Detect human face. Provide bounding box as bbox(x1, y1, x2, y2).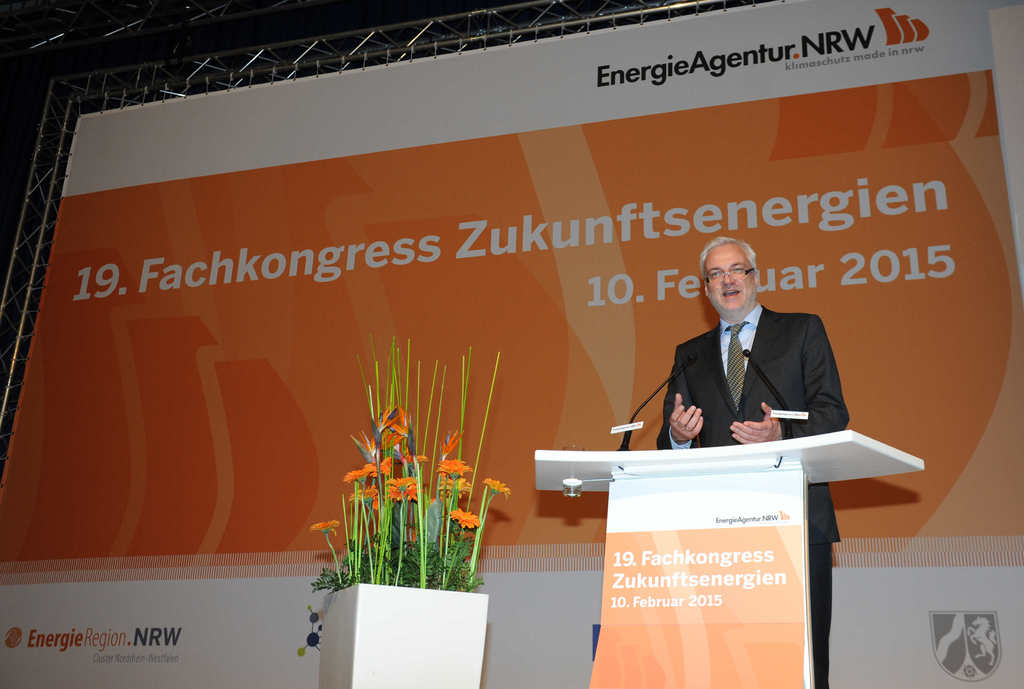
bbox(704, 242, 755, 313).
